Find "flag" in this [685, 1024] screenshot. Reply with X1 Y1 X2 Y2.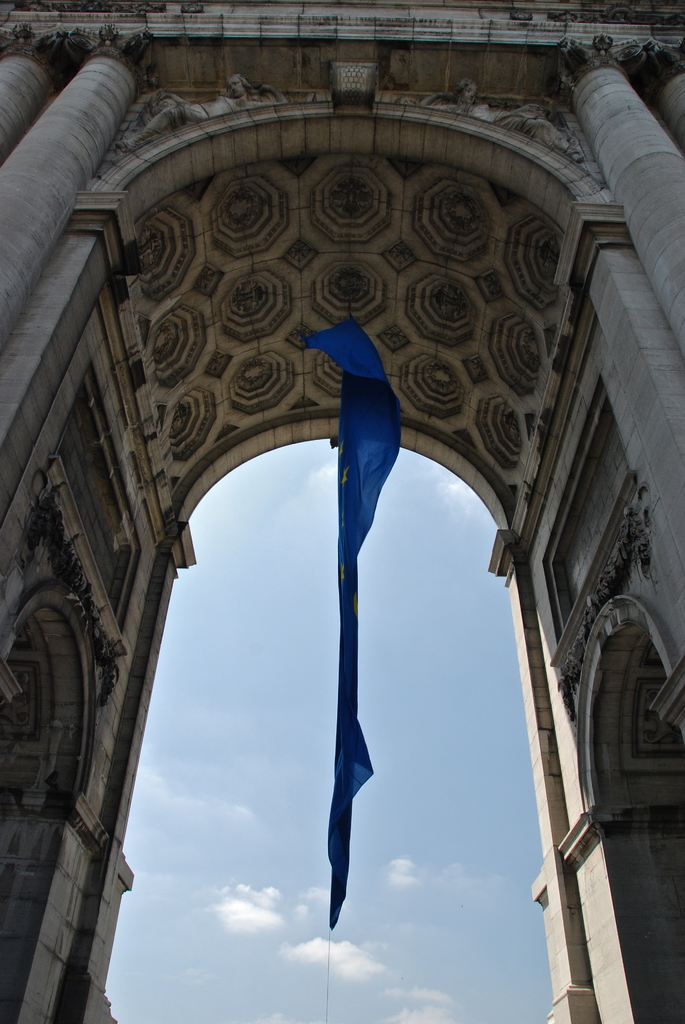
301 335 413 923.
